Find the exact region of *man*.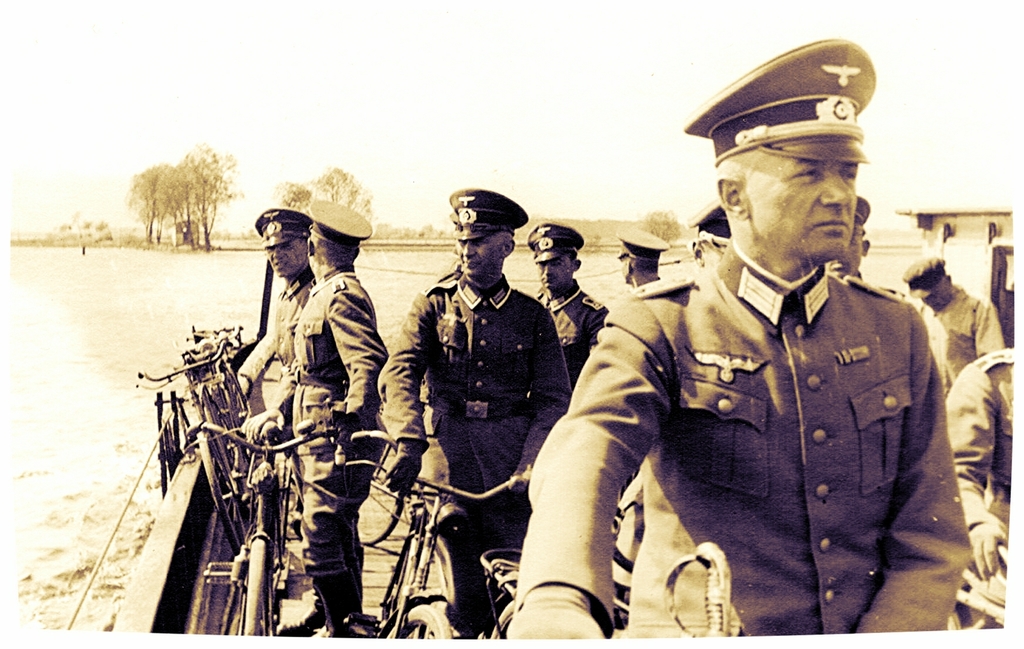
Exact region: (left=824, top=195, right=871, bottom=278).
